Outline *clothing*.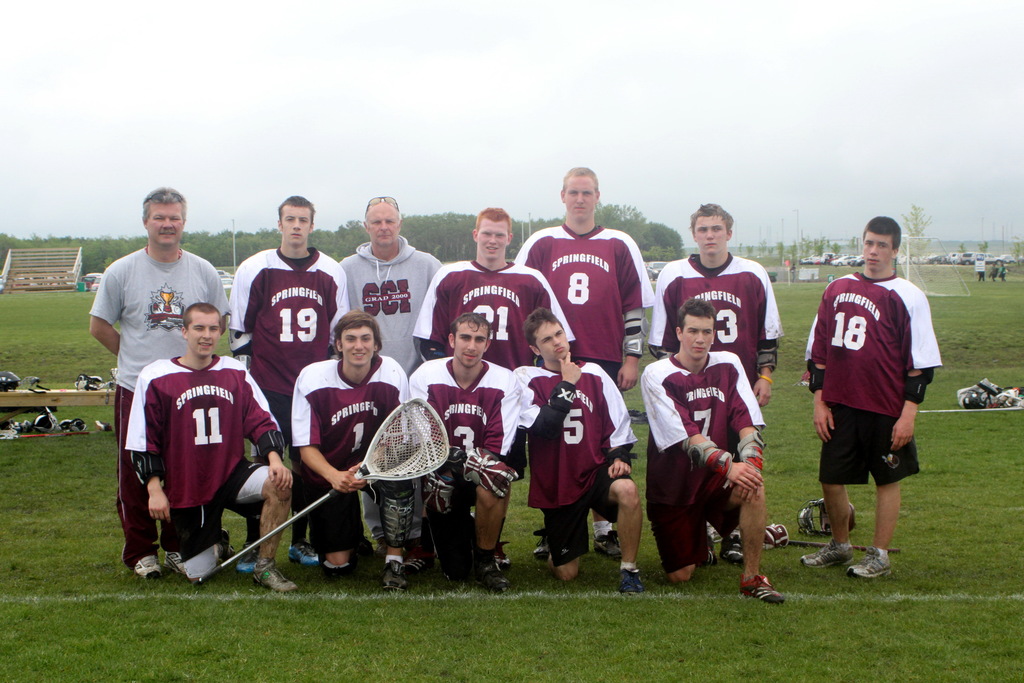
Outline: select_region(125, 356, 287, 577).
